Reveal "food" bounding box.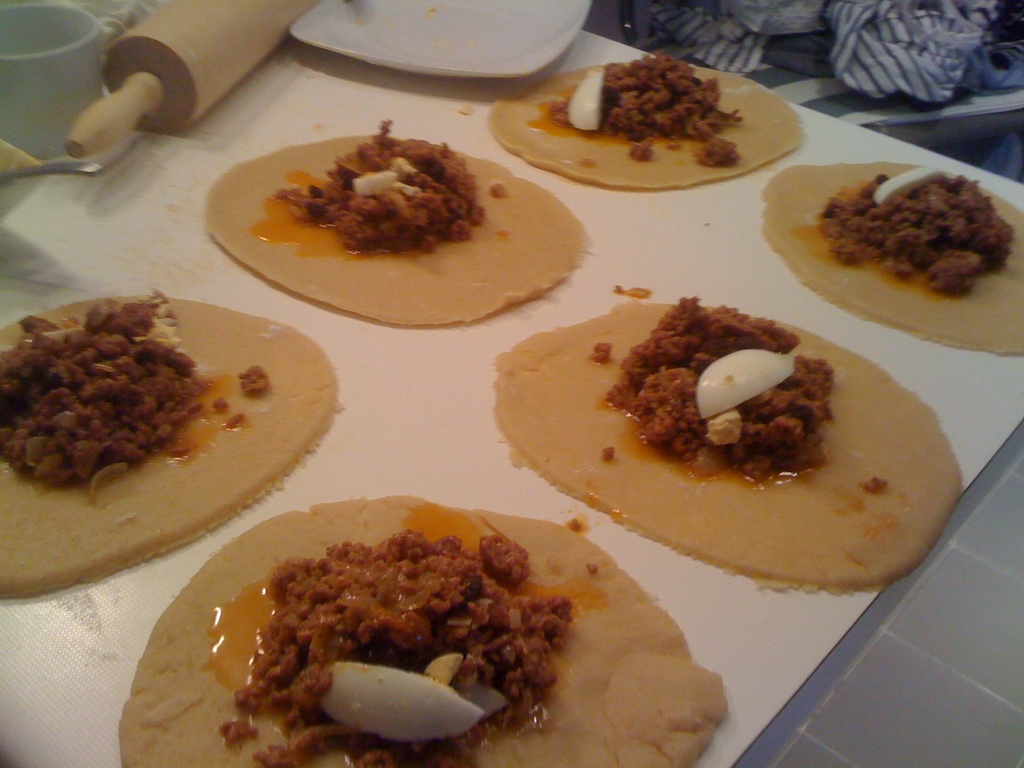
Revealed: pyautogui.locateOnScreen(0, 285, 348, 604).
